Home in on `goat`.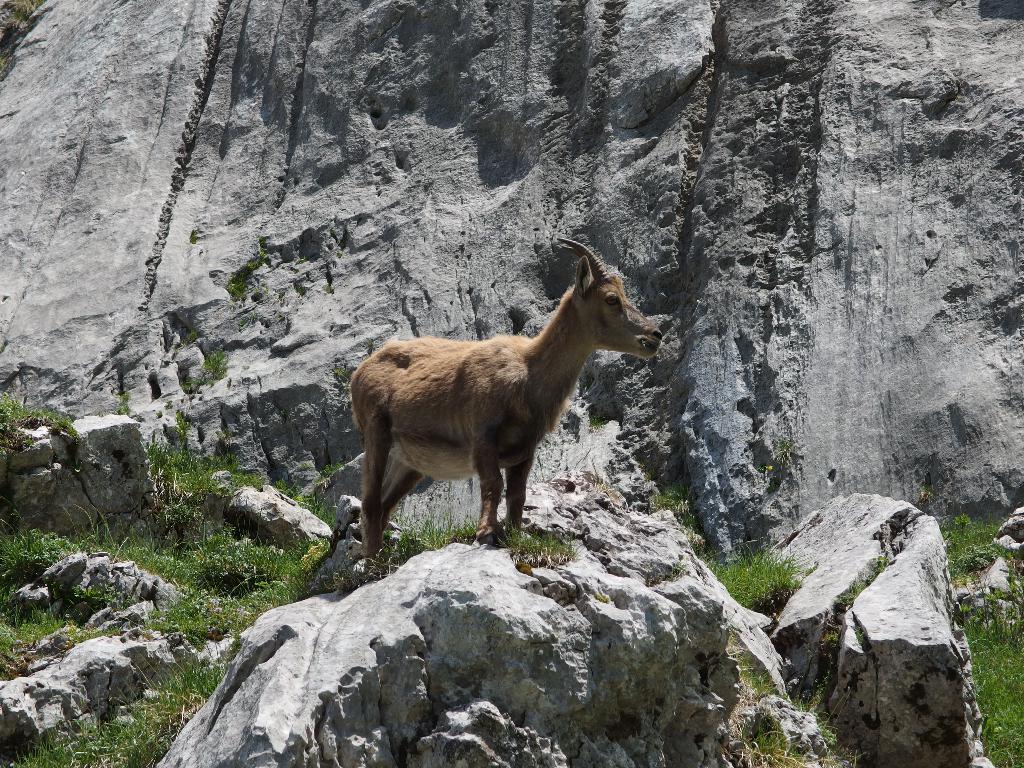
Homed in at Rect(330, 251, 664, 576).
